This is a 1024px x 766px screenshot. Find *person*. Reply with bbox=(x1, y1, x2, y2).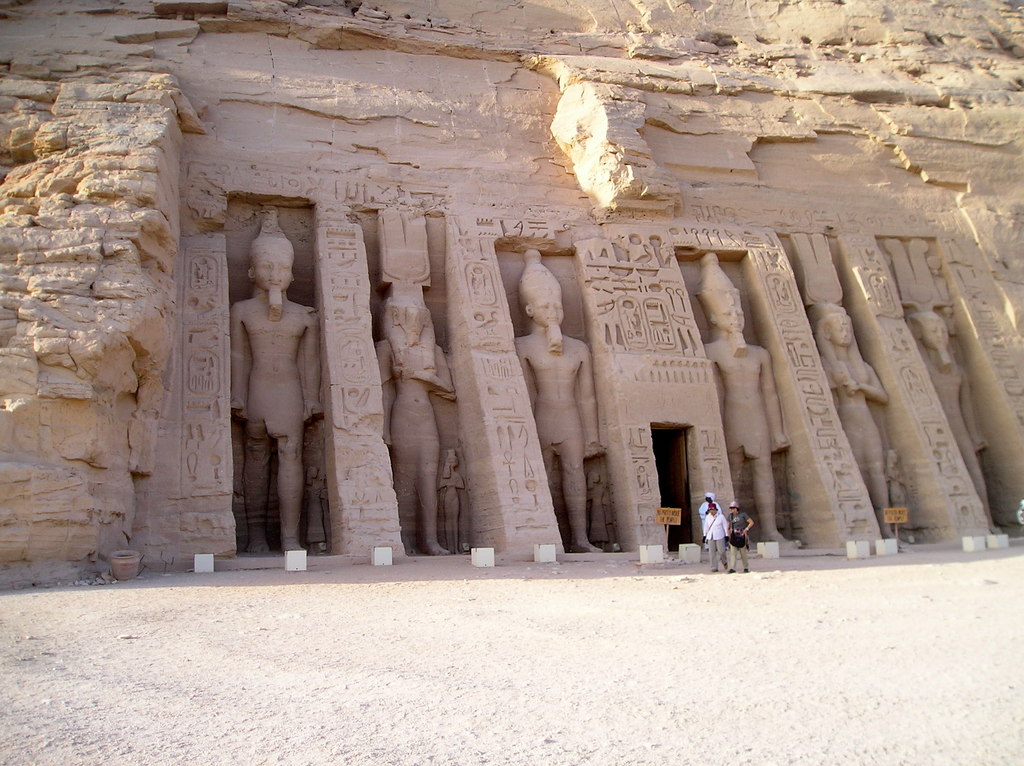
bbox=(702, 508, 728, 570).
